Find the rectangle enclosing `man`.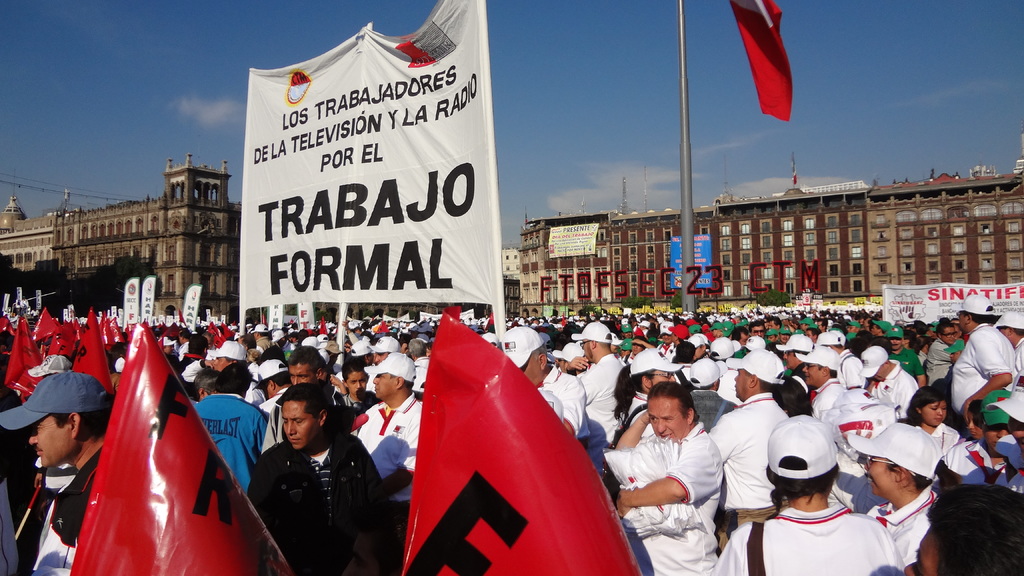
detection(0, 372, 118, 575).
